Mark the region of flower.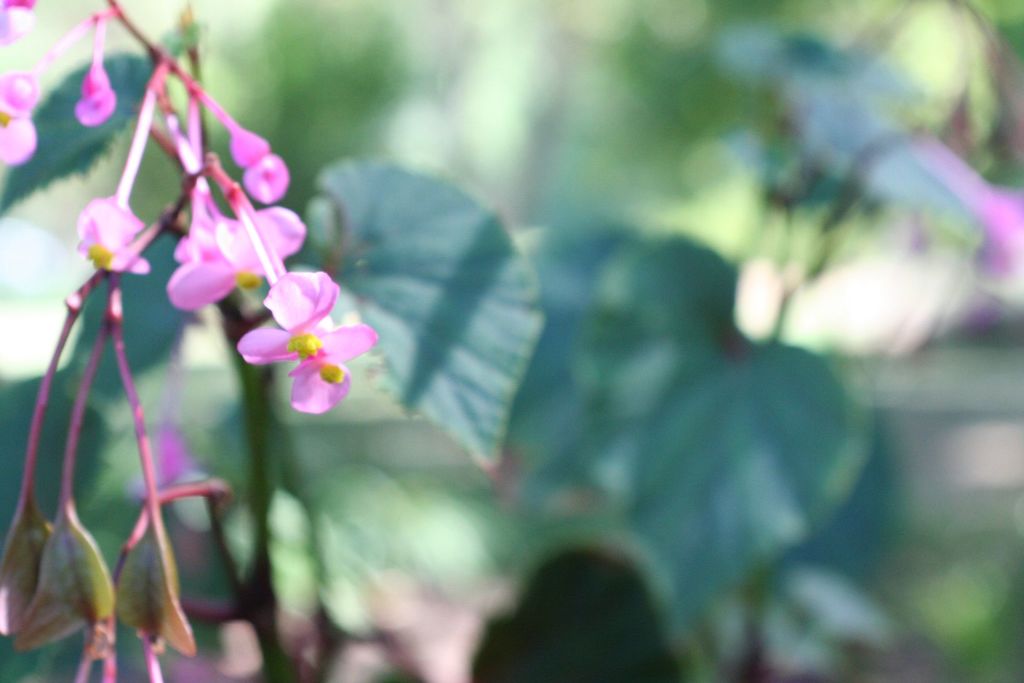
Region: Rect(75, 63, 116, 130).
